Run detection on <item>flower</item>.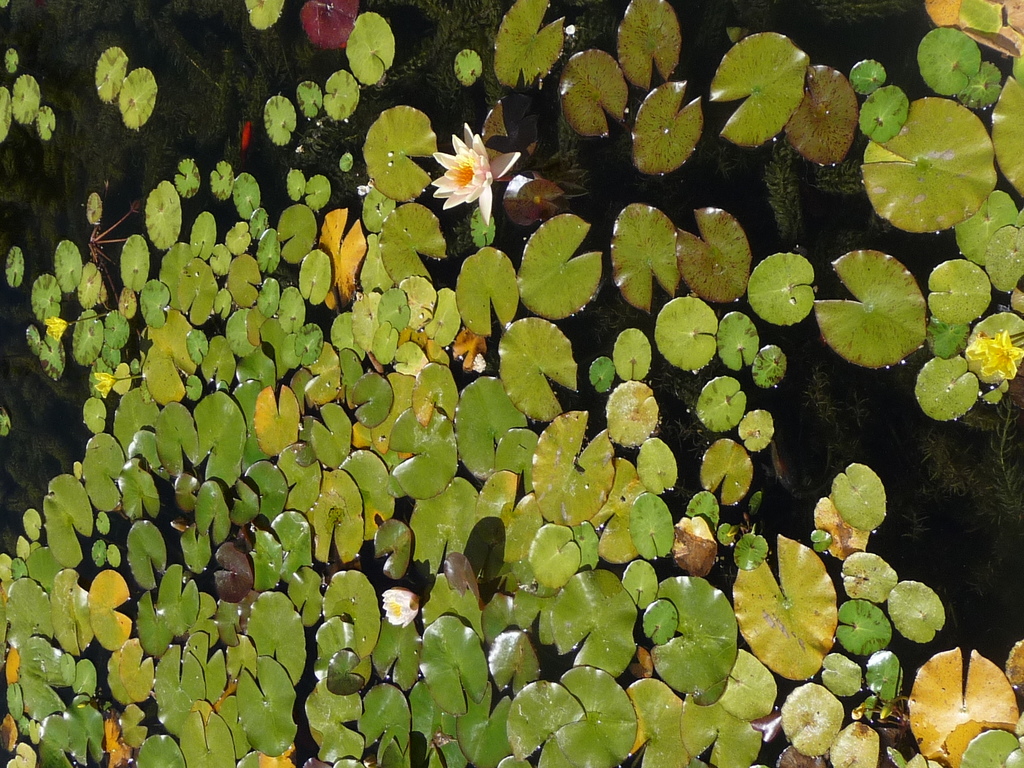
Result: (x1=382, y1=585, x2=419, y2=628).
